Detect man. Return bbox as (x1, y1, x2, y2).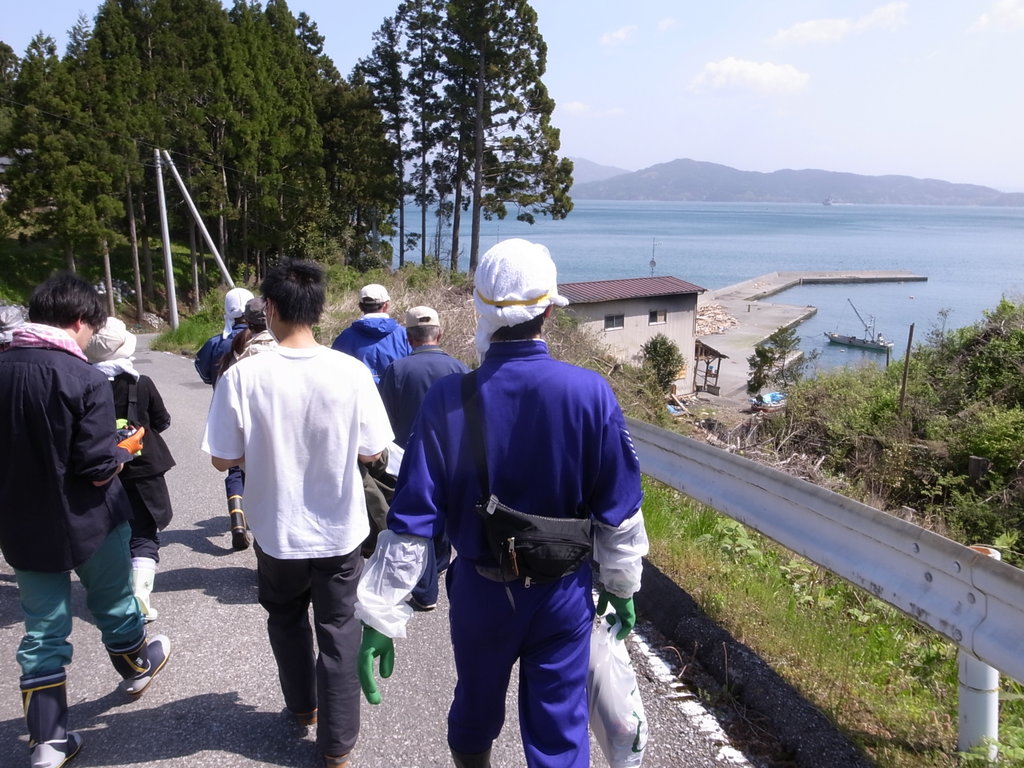
(350, 238, 653, 767).
